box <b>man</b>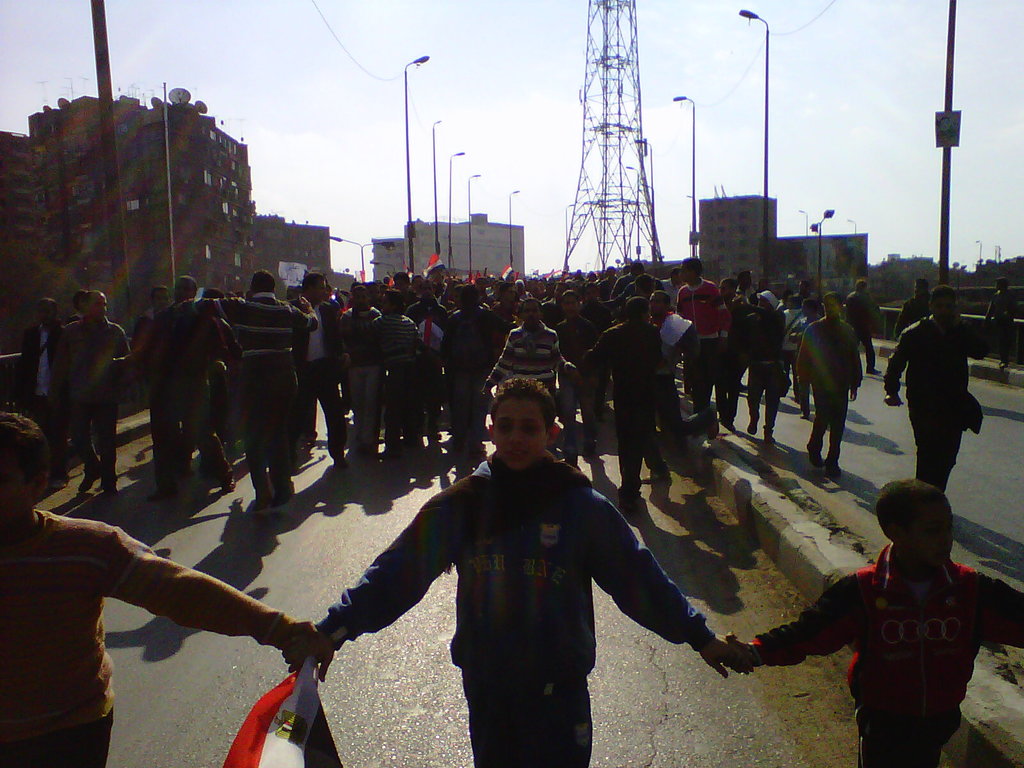
{"x1": 0, "y1": 412, "x2": 316, "y2": 767}
